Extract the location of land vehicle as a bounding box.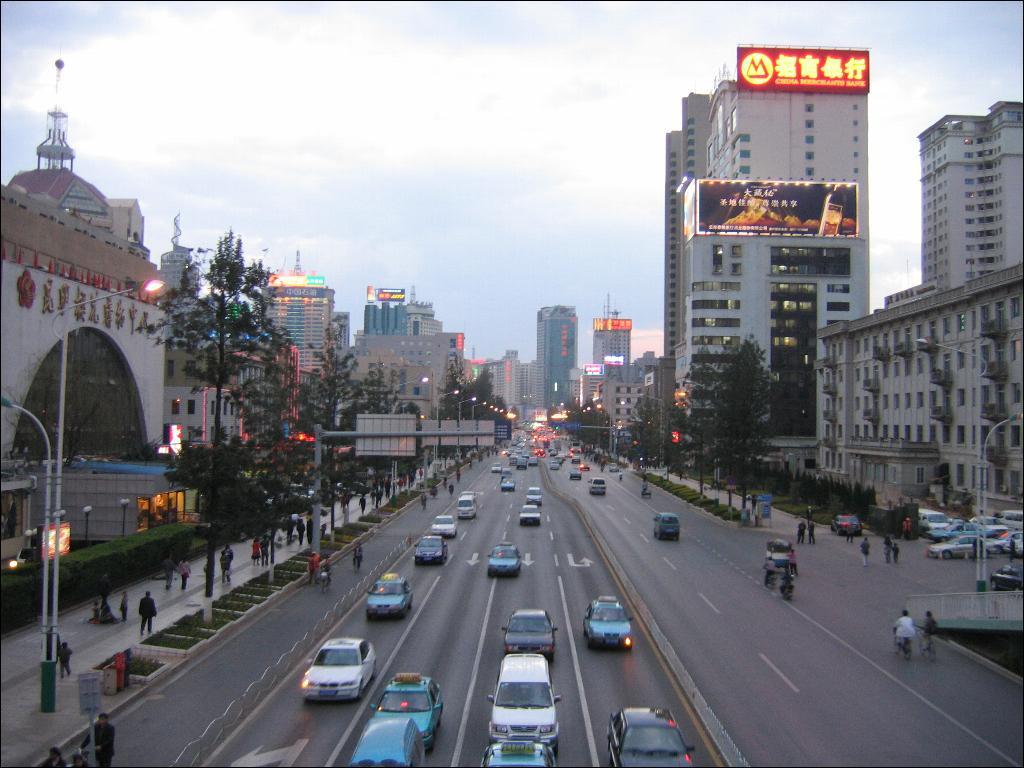
bbox=[552, 466, 555, 467].
